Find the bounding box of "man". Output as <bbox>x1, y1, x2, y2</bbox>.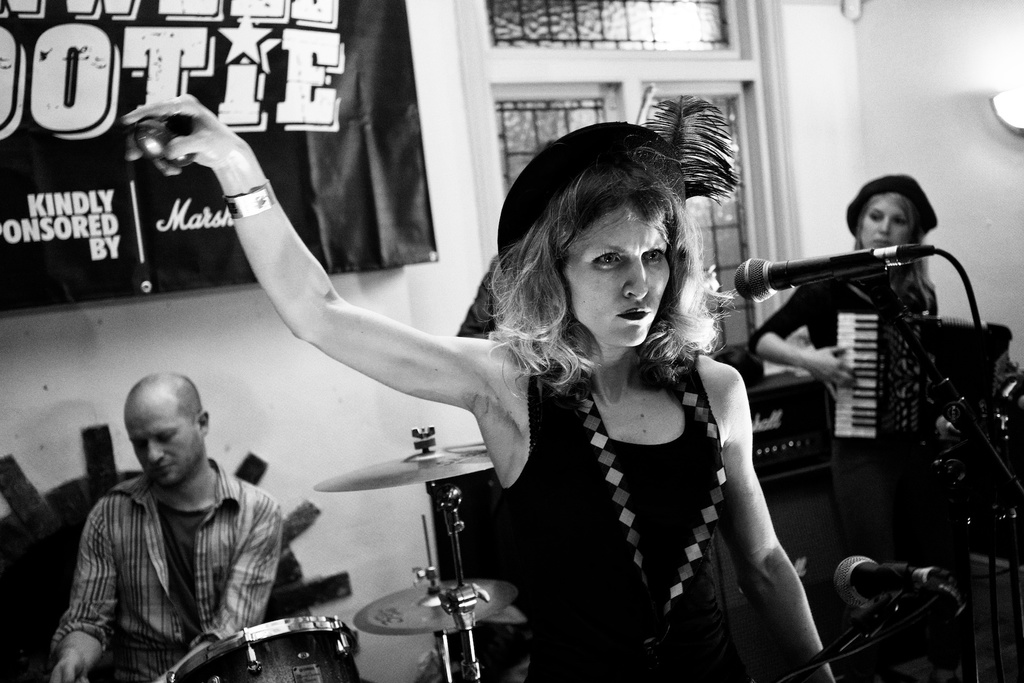
<bbox>45, 372, 328, 677</bbox>.
